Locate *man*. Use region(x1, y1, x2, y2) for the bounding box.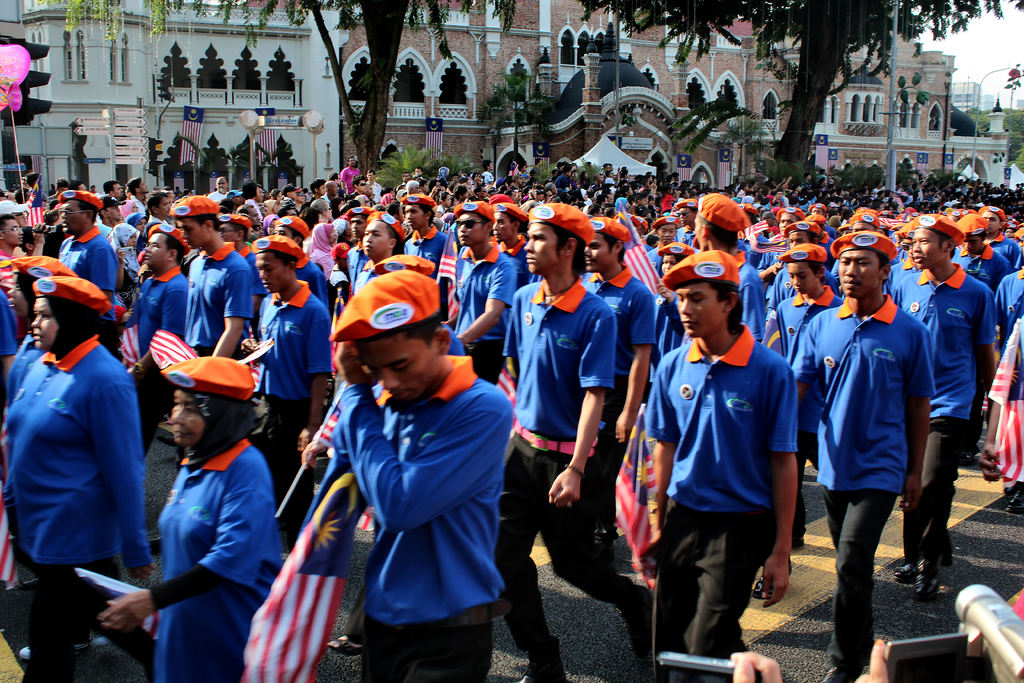
region(238, 234, 333, 548).
